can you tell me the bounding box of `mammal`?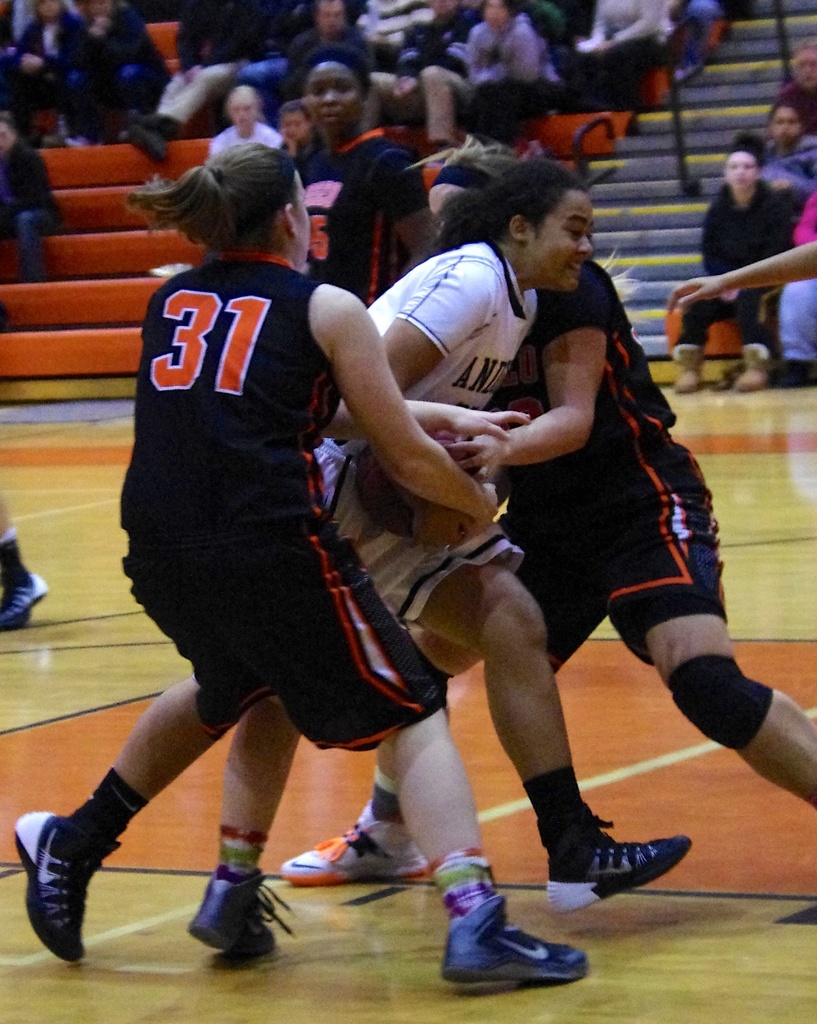
[81, 0, 166, 127].
